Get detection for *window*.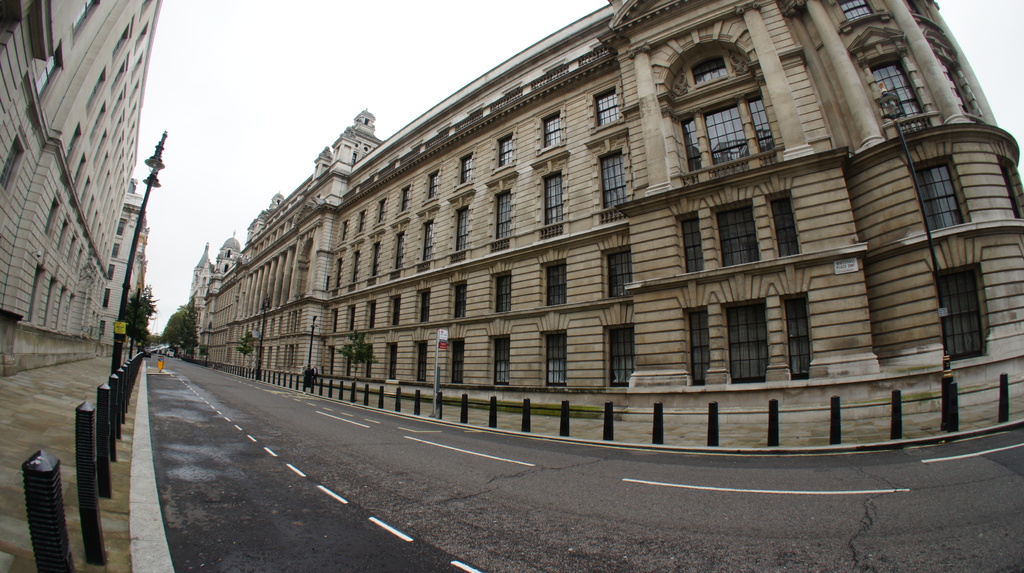
Detection: bbox=[68, 134, 76, 163].
